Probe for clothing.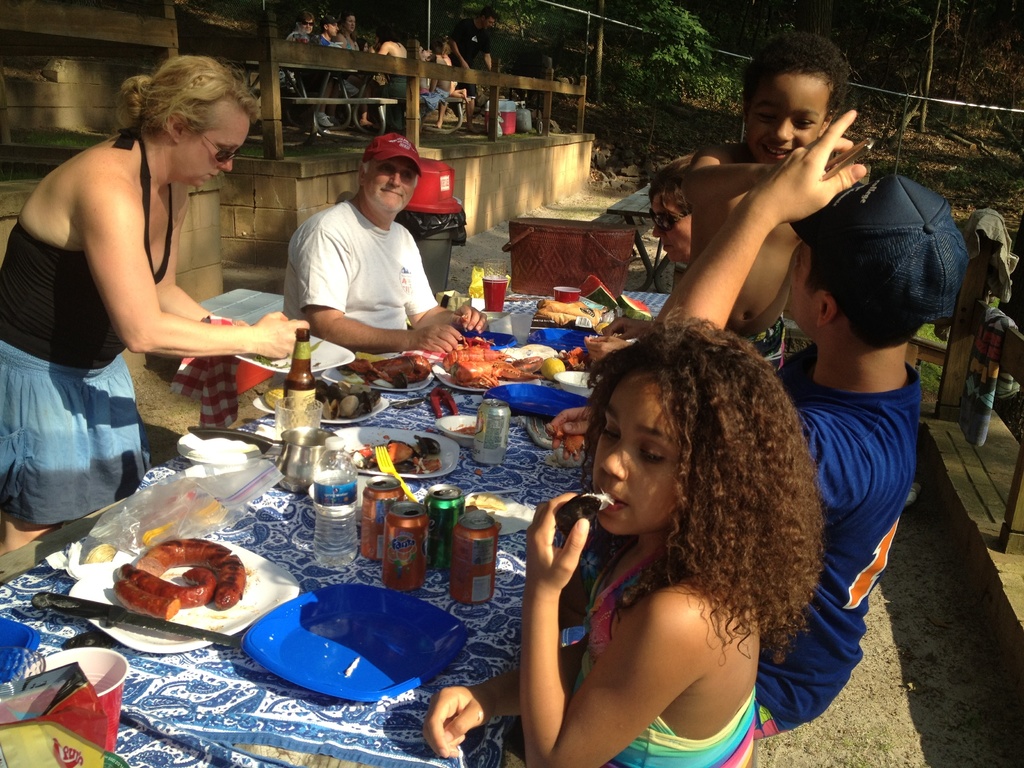
Probe result: 269, 192, 446, 367.
